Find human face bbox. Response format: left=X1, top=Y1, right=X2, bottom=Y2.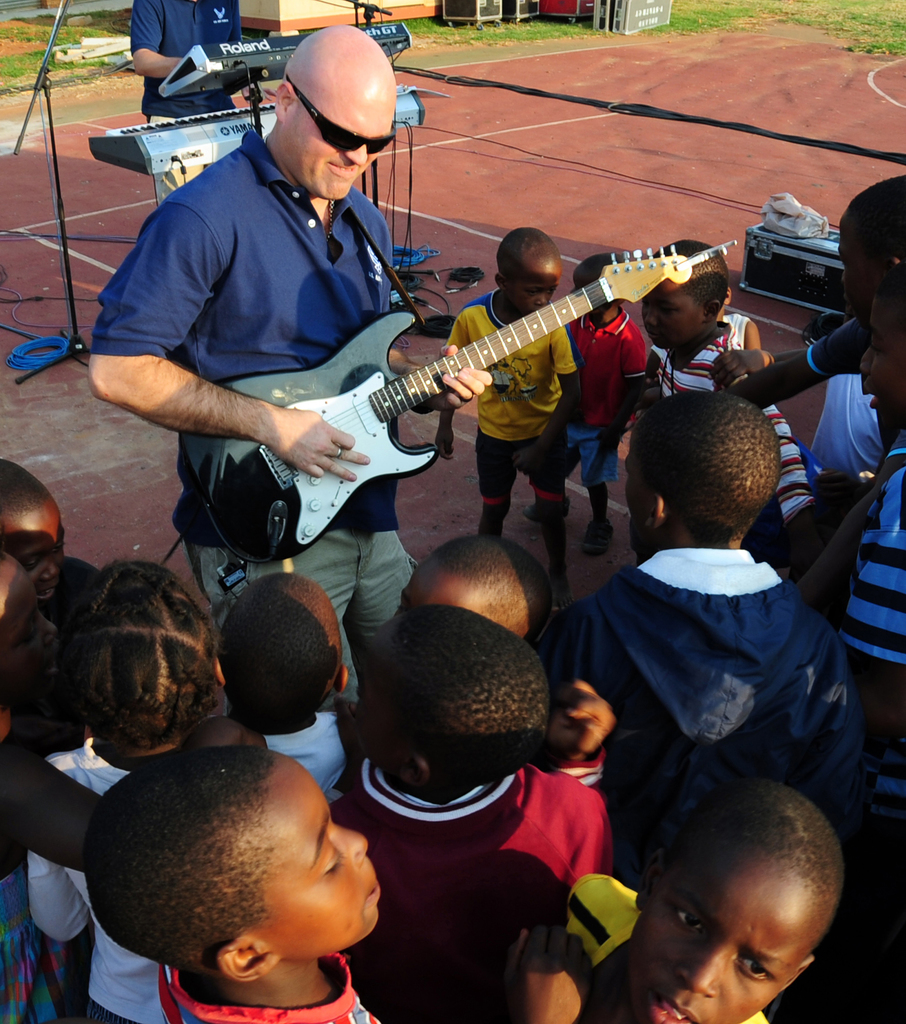
left=263, top=757, right=387, bottom=967.
